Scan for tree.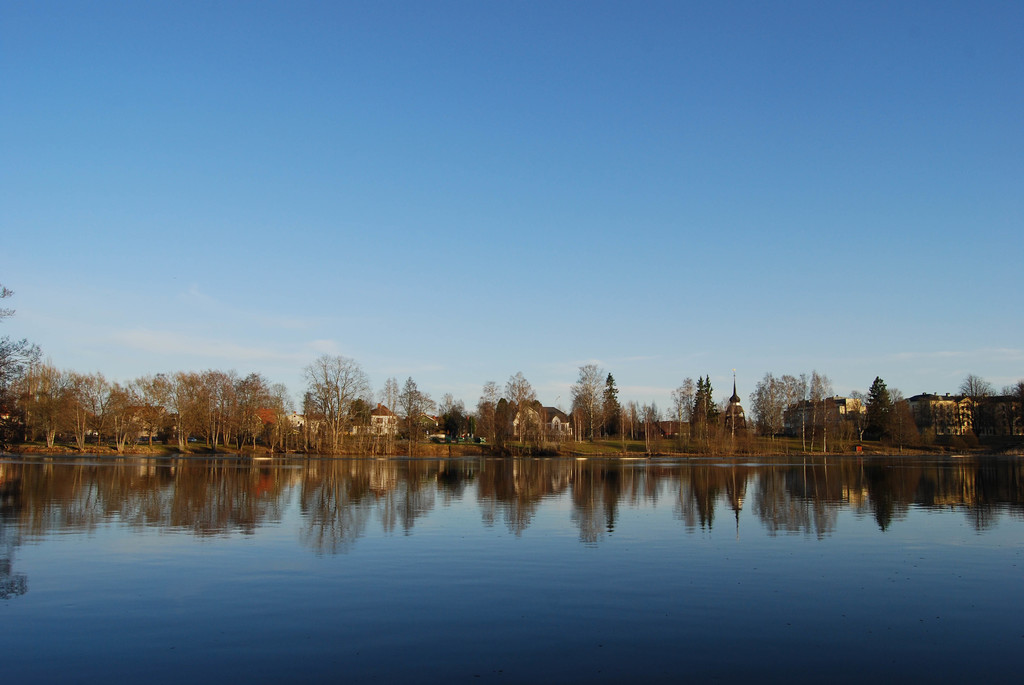
Scan result: (left=252, top=380, right=283, bottom=456).
